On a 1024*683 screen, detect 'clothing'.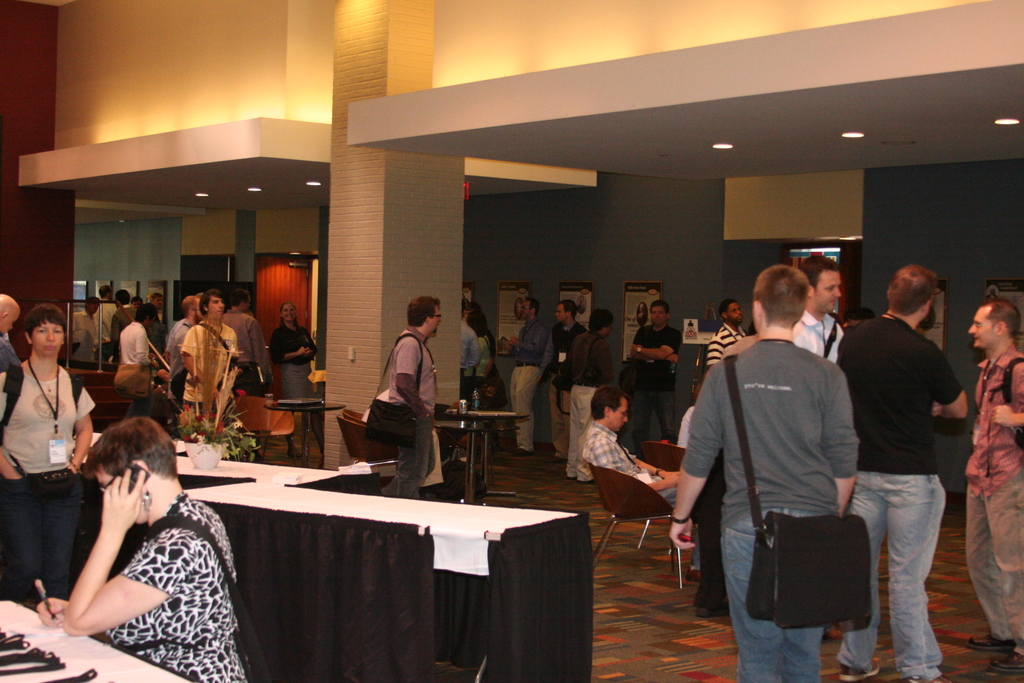
472 332 499 404.
